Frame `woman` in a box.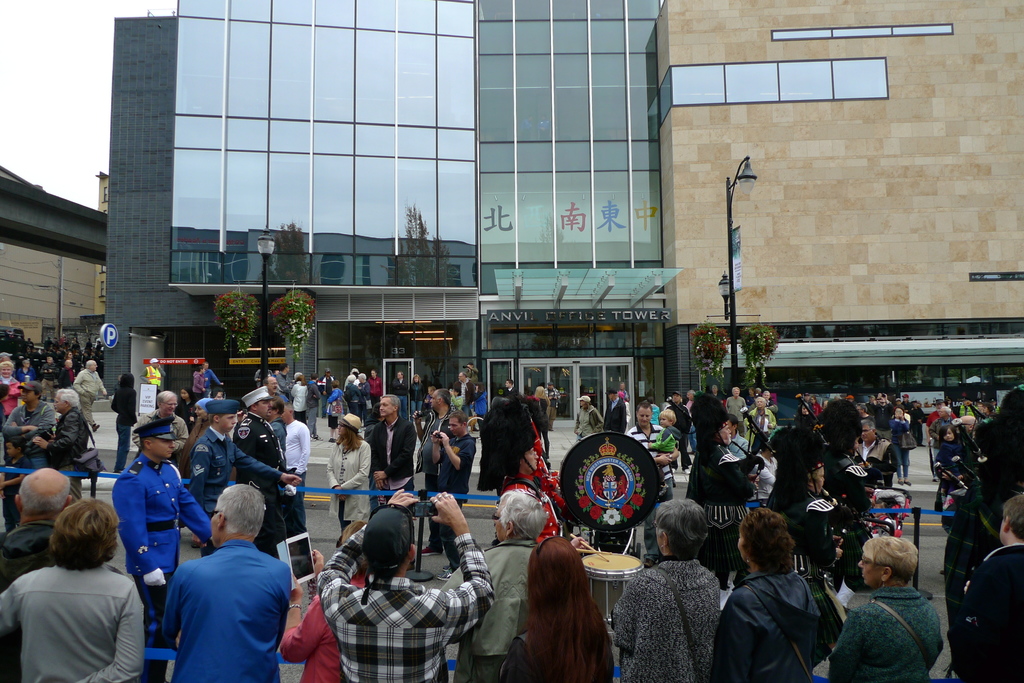
{"x1": 824, "y1": 530, "x2": 950, "y2": 682}.
